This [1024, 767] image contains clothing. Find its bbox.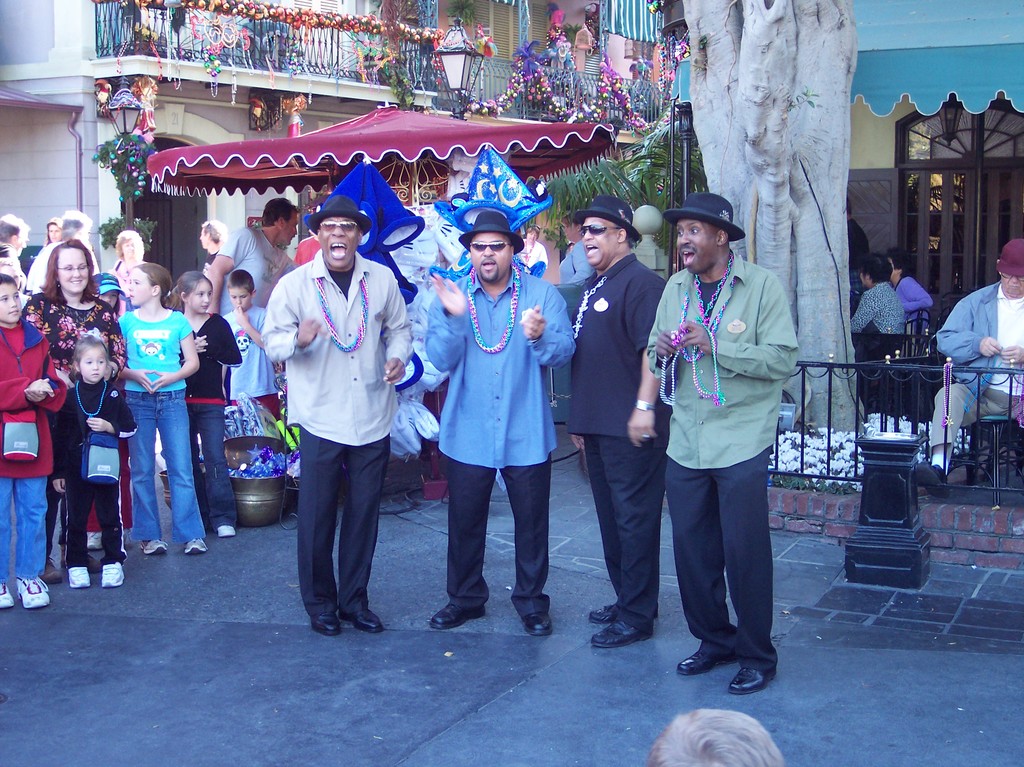
(583,428,661,624).
